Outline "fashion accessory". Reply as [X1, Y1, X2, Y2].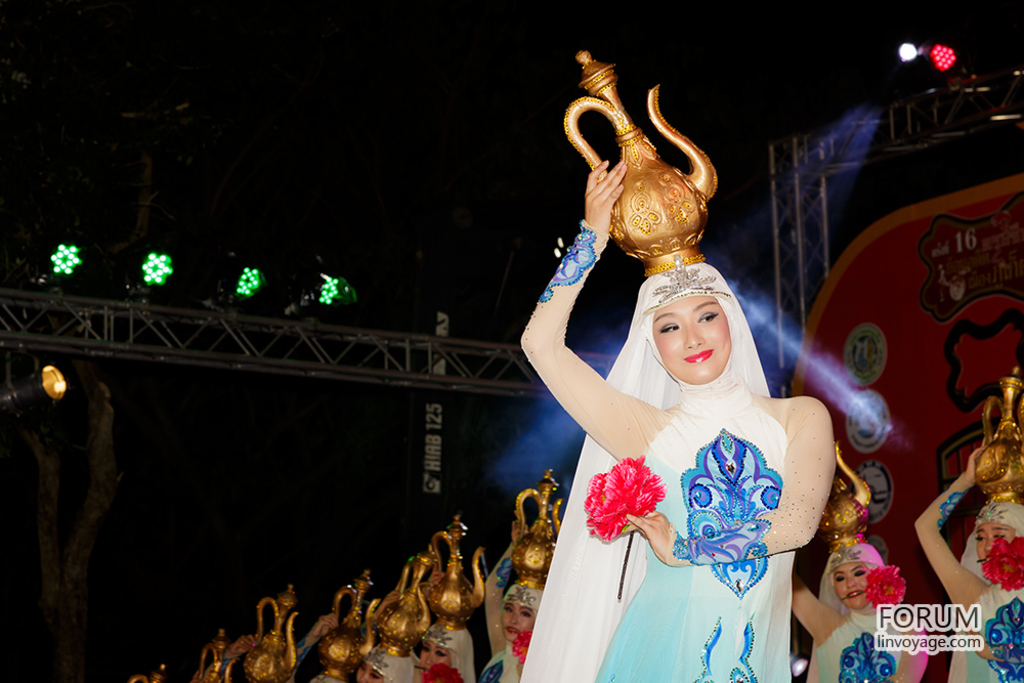
[817, 444, 878, 555].
